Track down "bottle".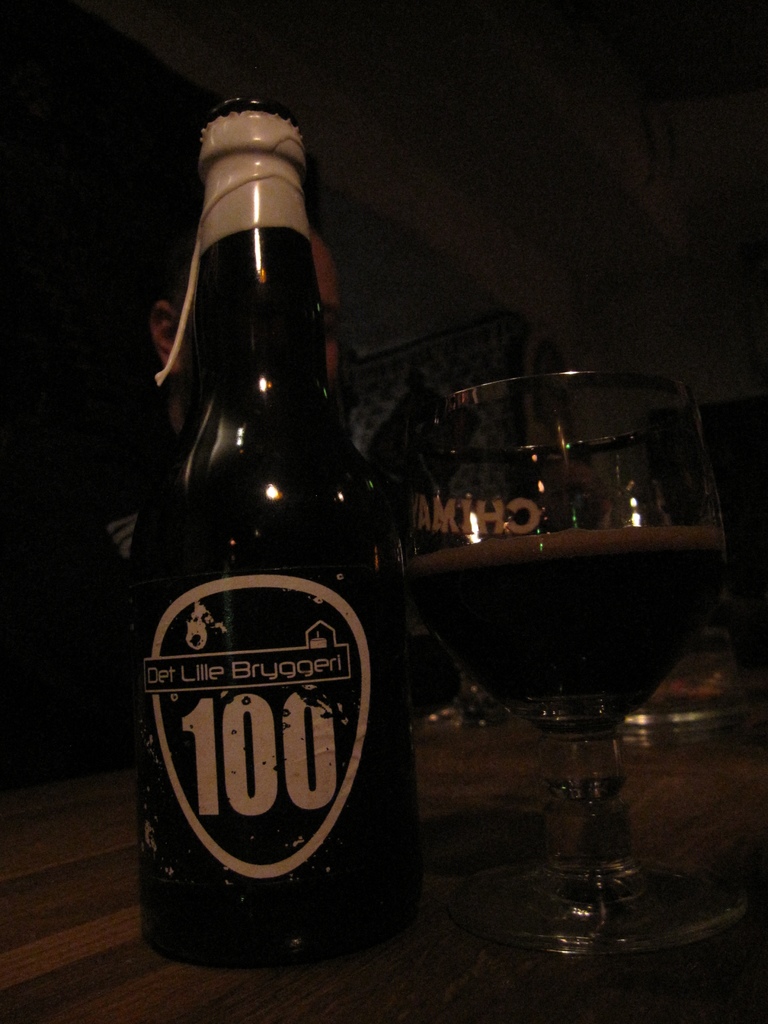
Tracked to [left=134, top=101, right=423, bottom=972].
